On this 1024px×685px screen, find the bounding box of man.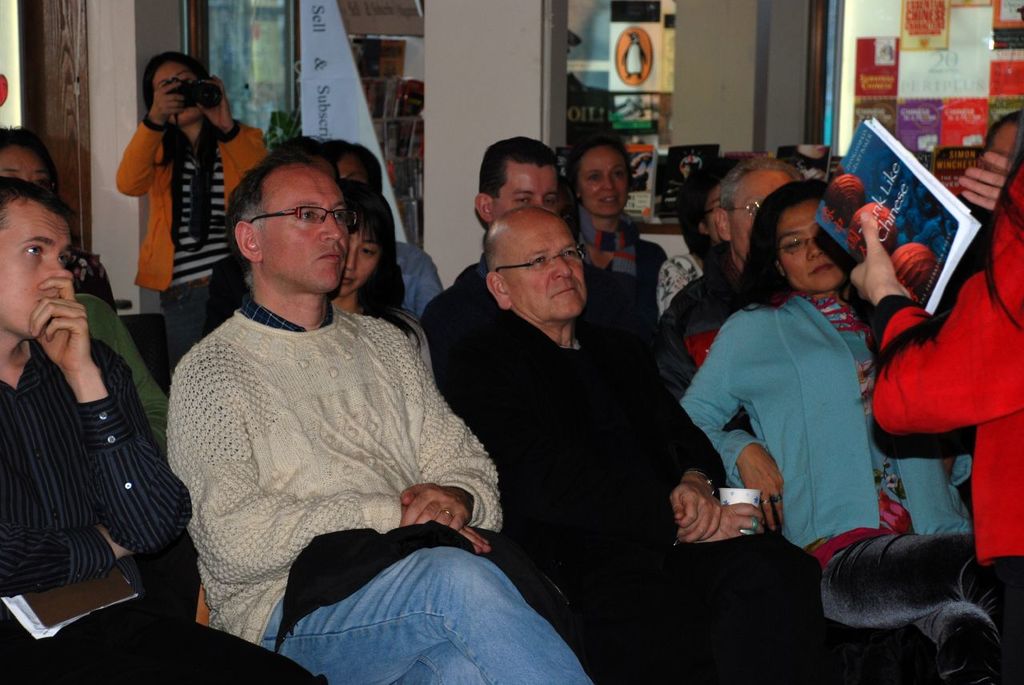
Bounding box: 419, 134, 650, 359.
